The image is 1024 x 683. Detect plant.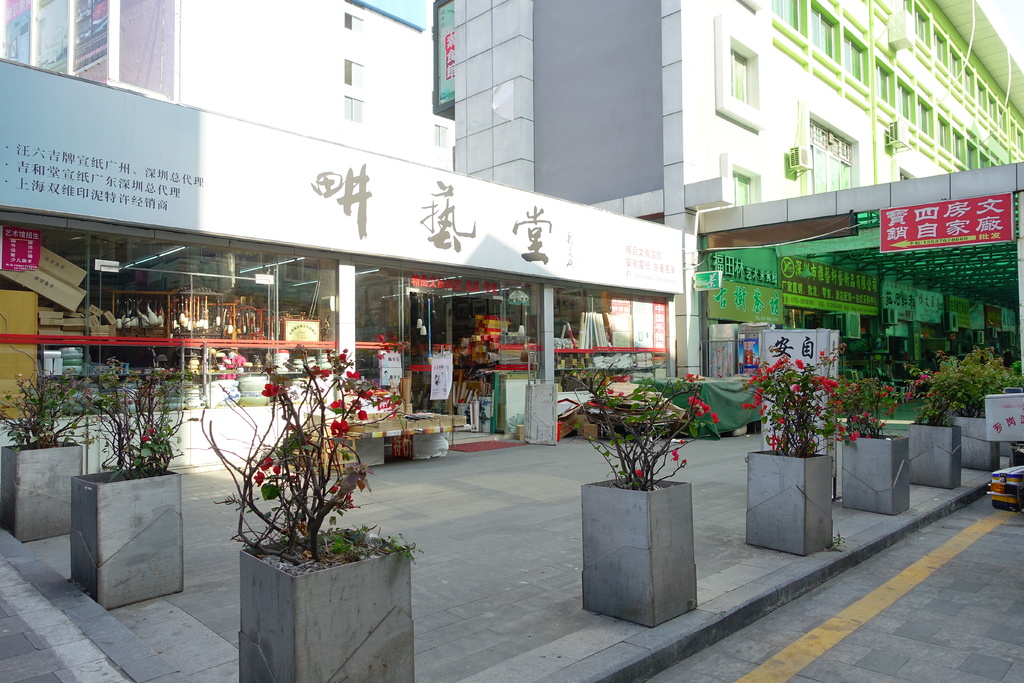
Detection: box=[0, 343, 98, 443].
